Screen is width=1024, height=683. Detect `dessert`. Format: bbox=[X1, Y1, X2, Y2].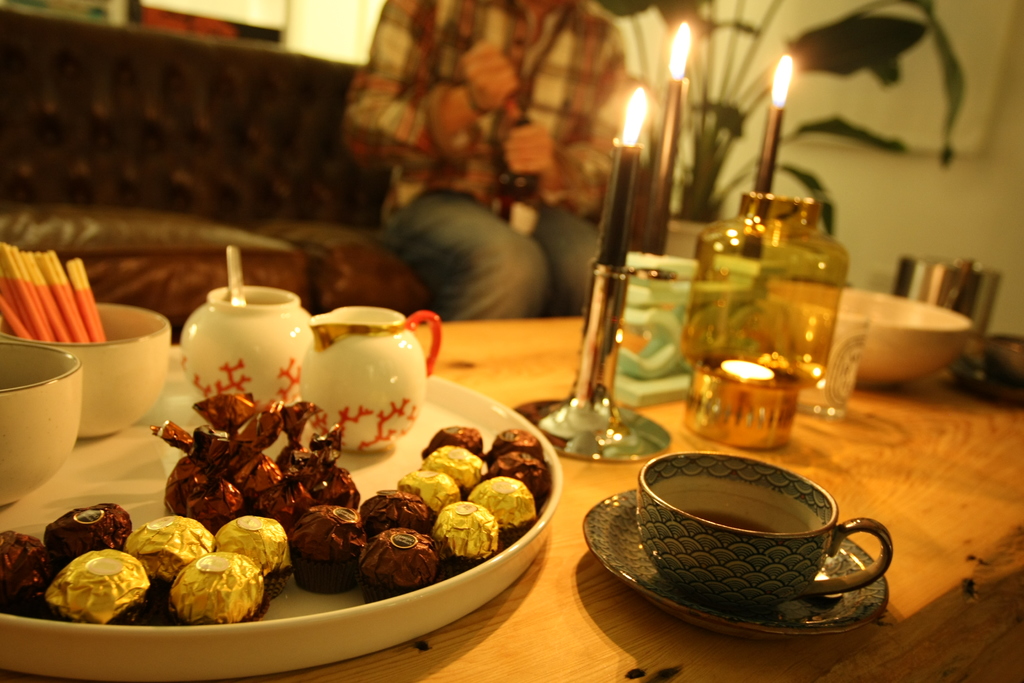
bbox=[214, 516, 290, 593].
